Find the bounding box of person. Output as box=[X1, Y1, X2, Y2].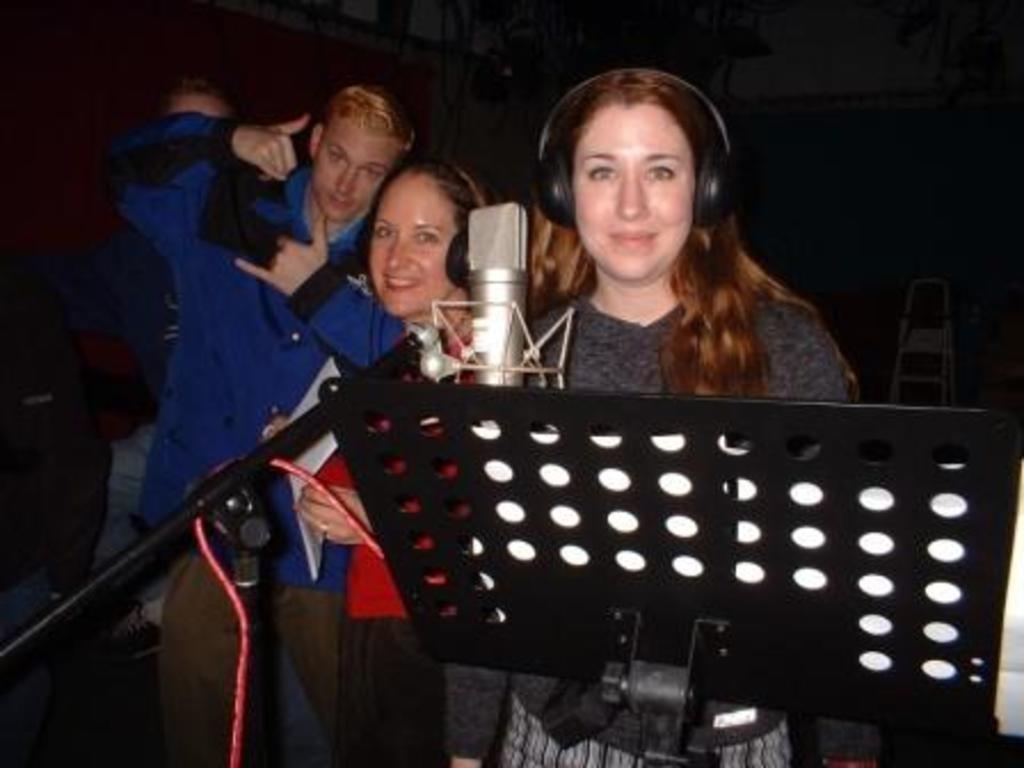
box=[101, 80, 423, 766].
